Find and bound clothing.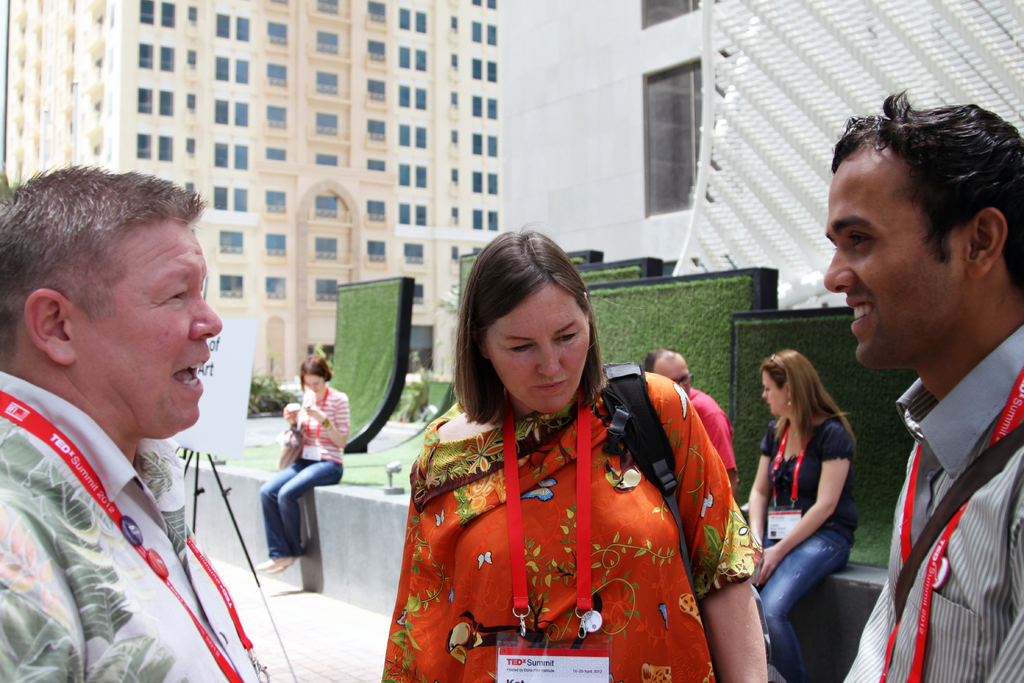
Bound: 840, 308, 1023, 682.
